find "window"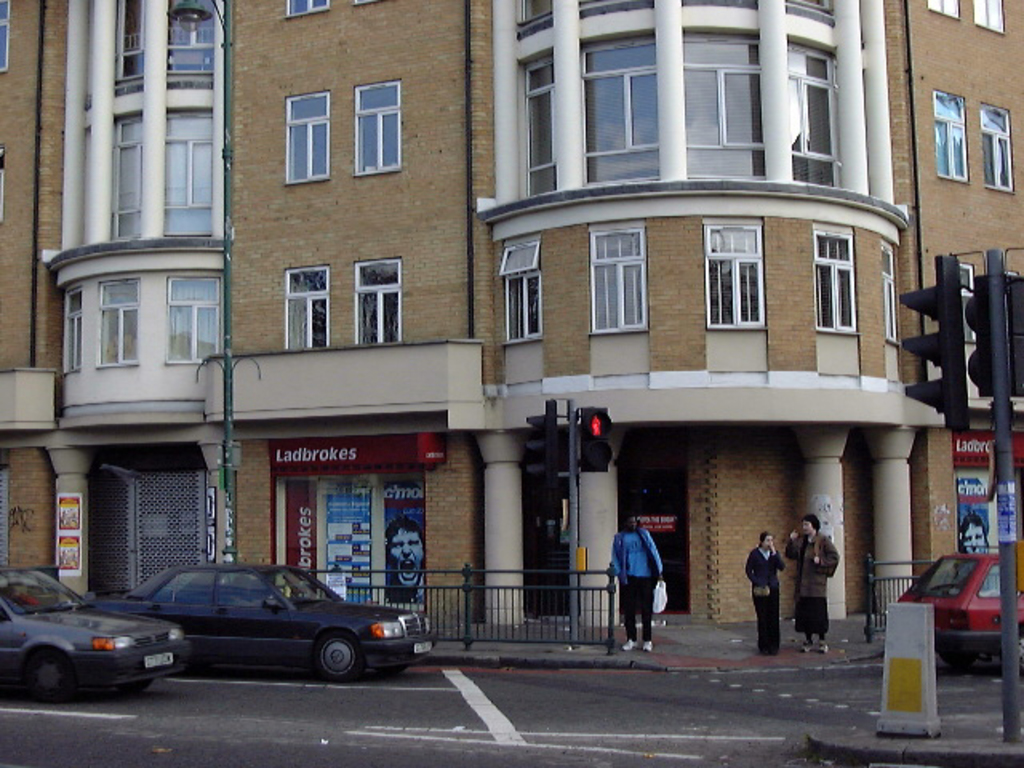
502/237/541/344
